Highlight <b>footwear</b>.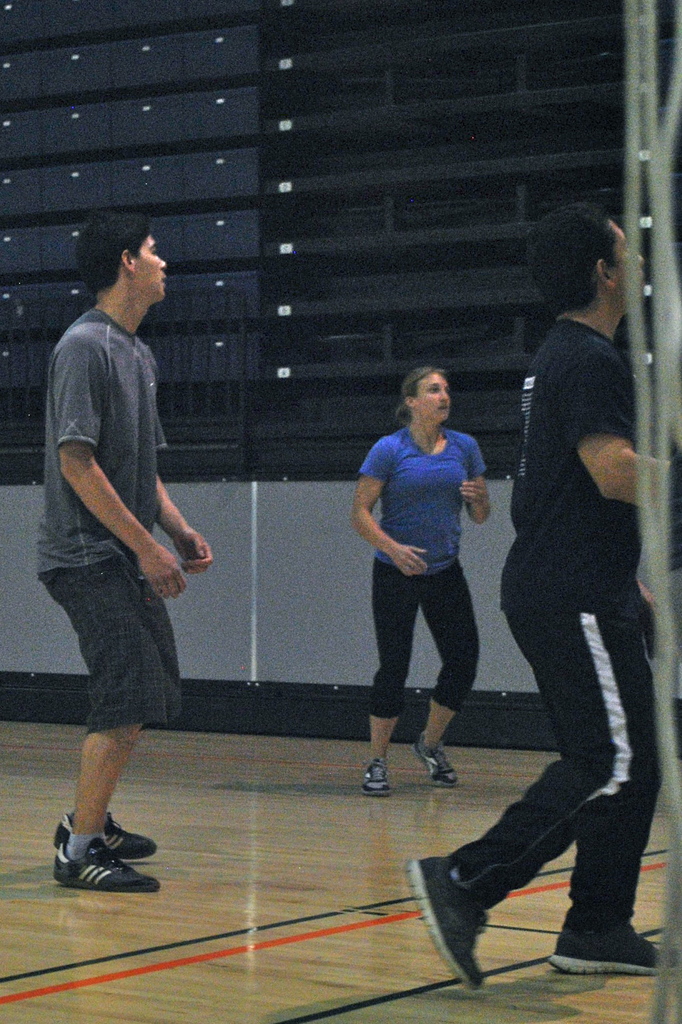
Highlighted region: select_region(399, 861, 481, 991).
